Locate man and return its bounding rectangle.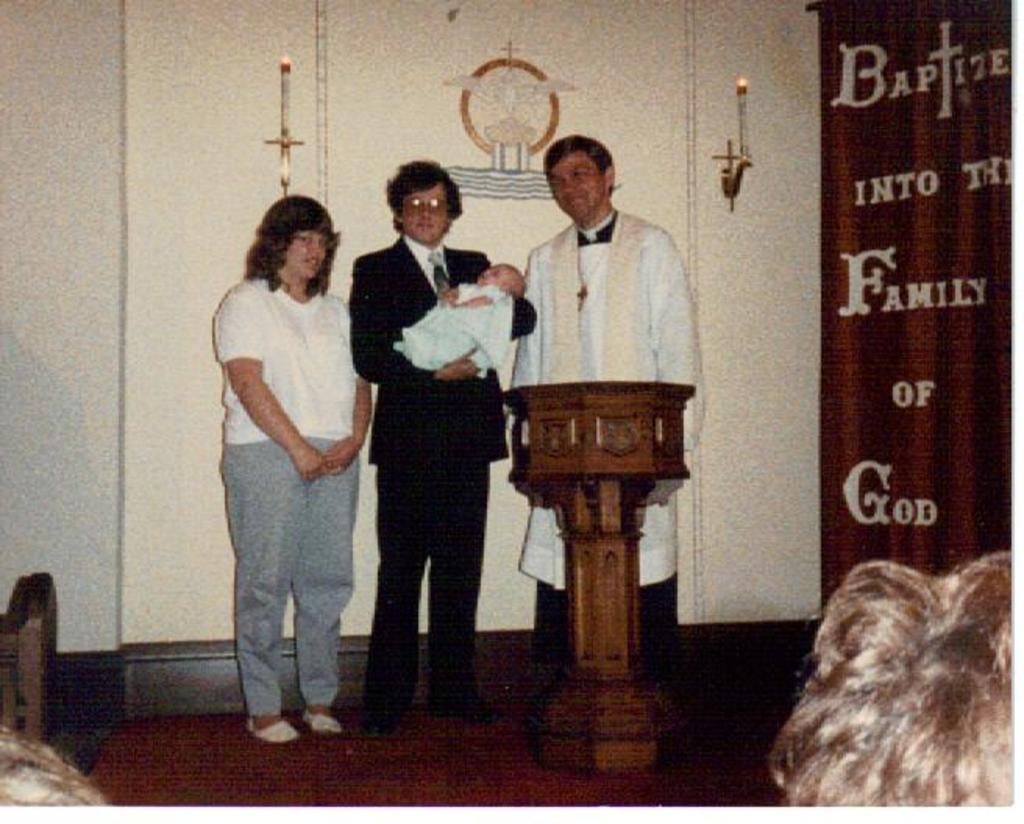
{"x1": 340, "y1": 144, "x2": 524, "y2": 726}.
